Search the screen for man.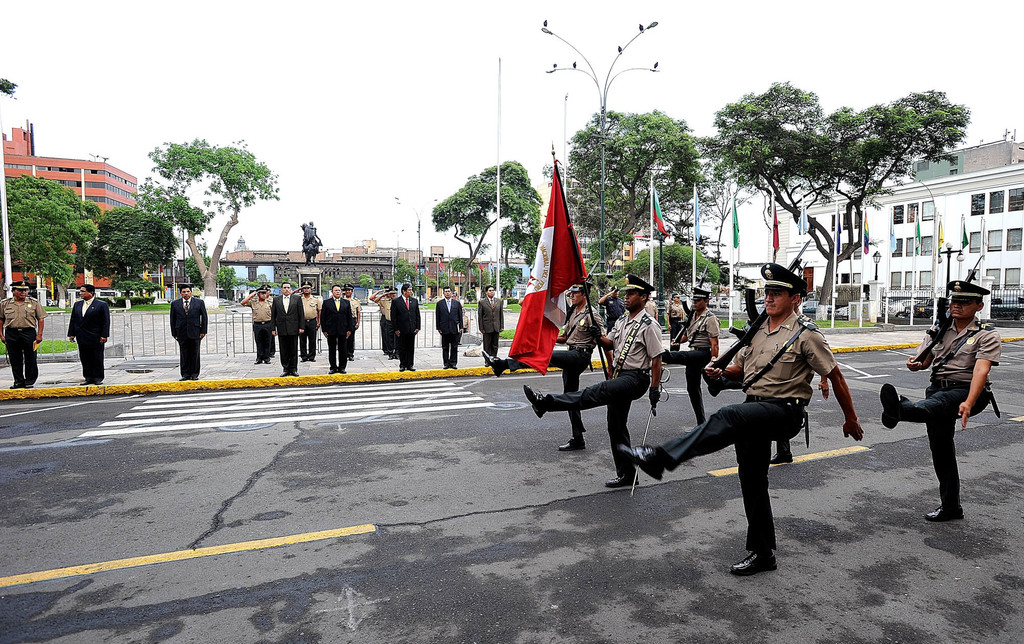
Found at (433, 288, 466, 373).
